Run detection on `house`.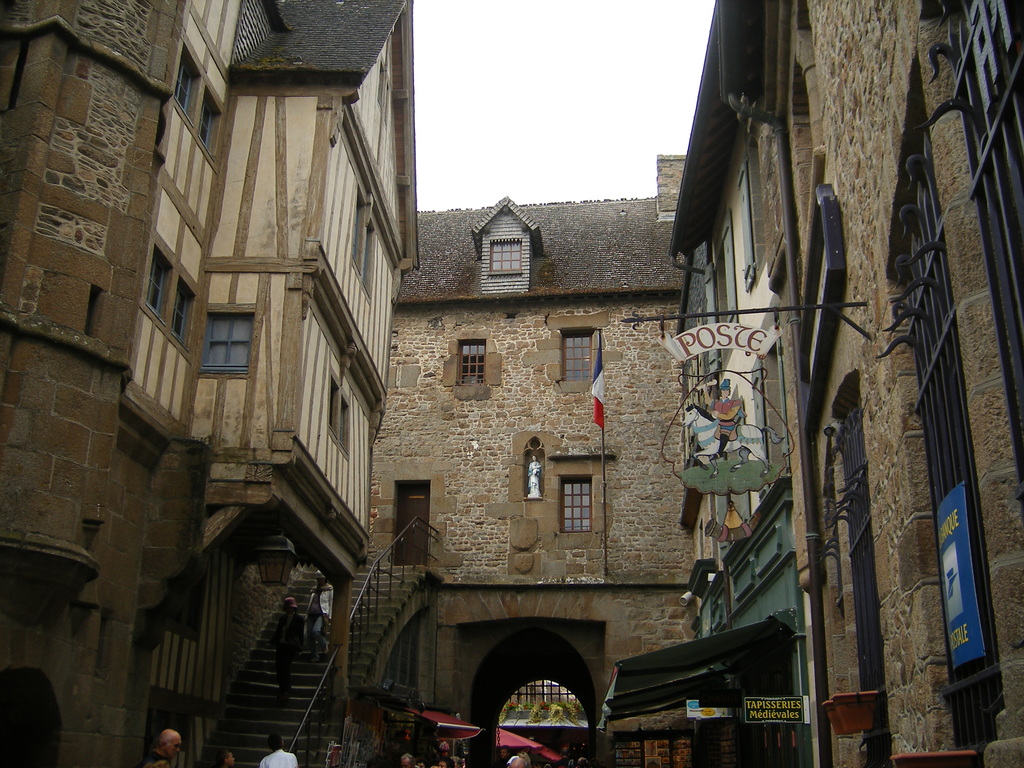
Result: box=[115, 0, 421, 767].
